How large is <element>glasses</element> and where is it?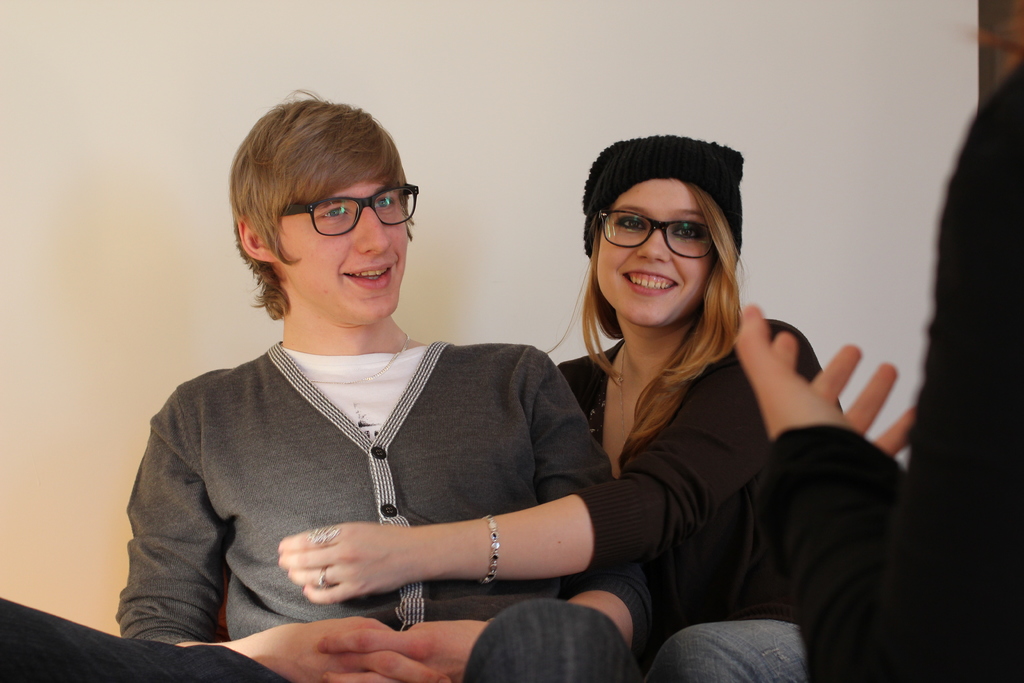
Bounding box: box(598, 204, 725, 262).
